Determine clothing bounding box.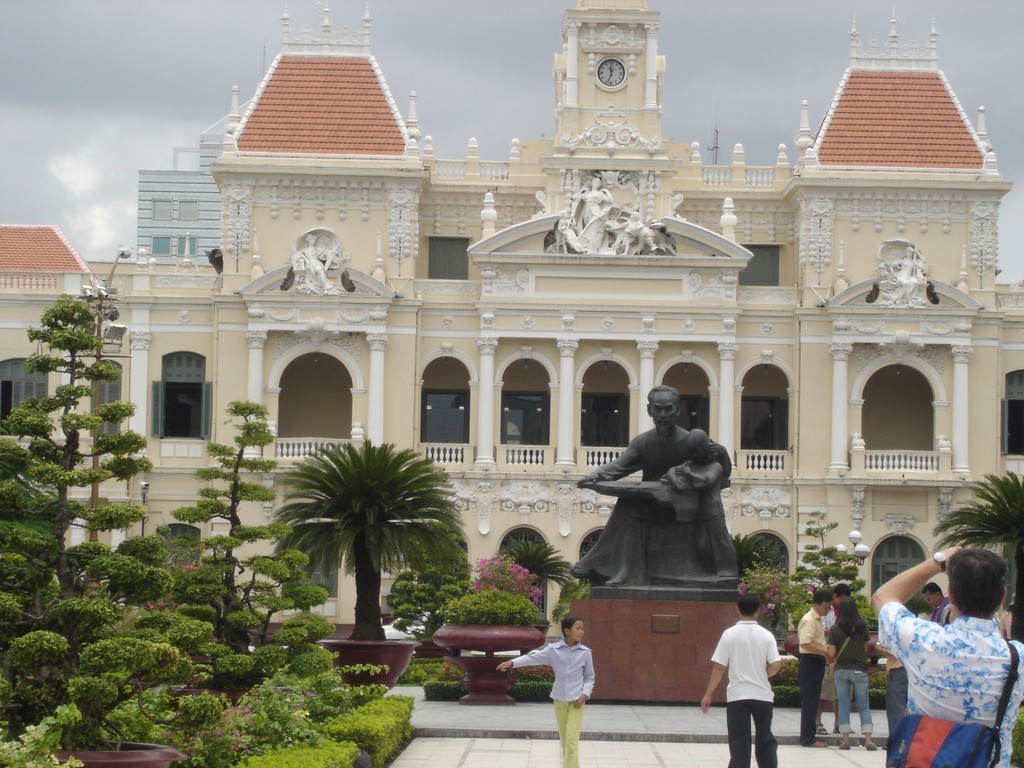
Determined: pyautogui.locateOnScreen(824, 604, 842, 695).
